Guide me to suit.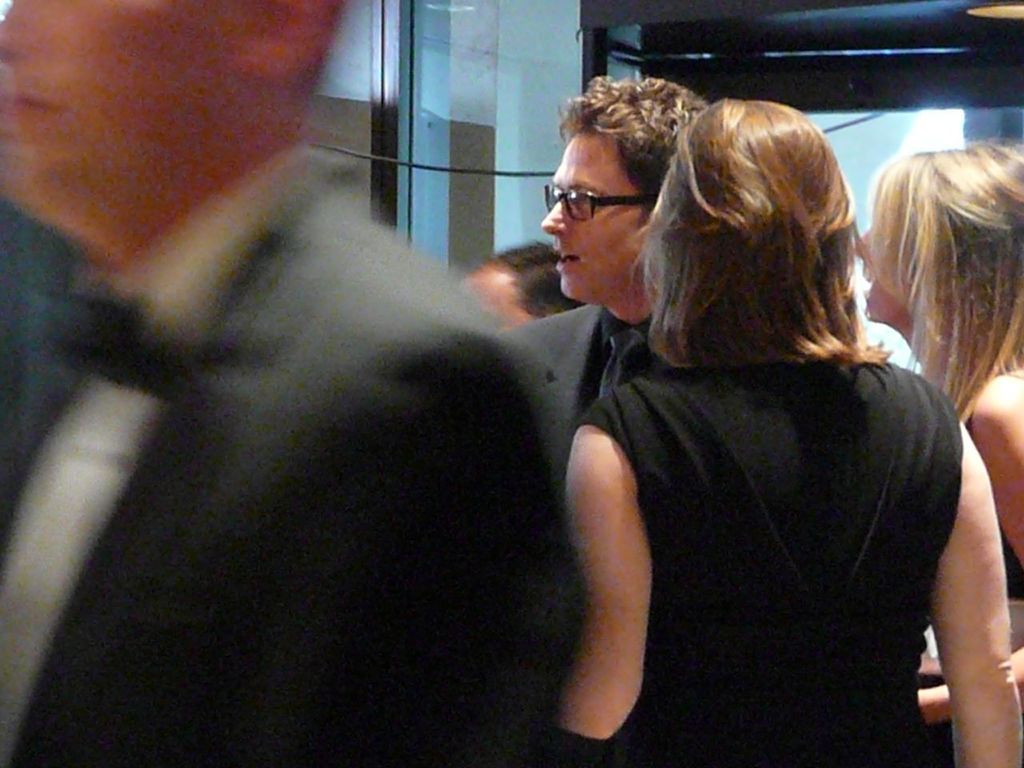
Guidance: x1=0 y1=134 x2=574 y2=767.
